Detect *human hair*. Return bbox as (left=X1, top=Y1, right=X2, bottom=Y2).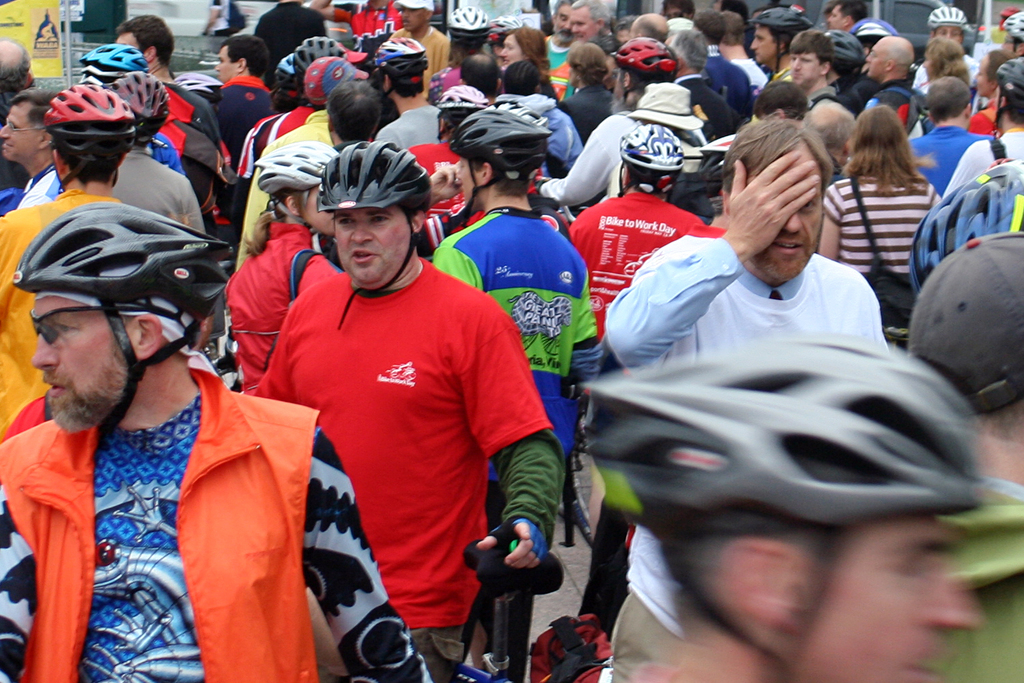
(left=505, top=25, right=551, bottom=83).
